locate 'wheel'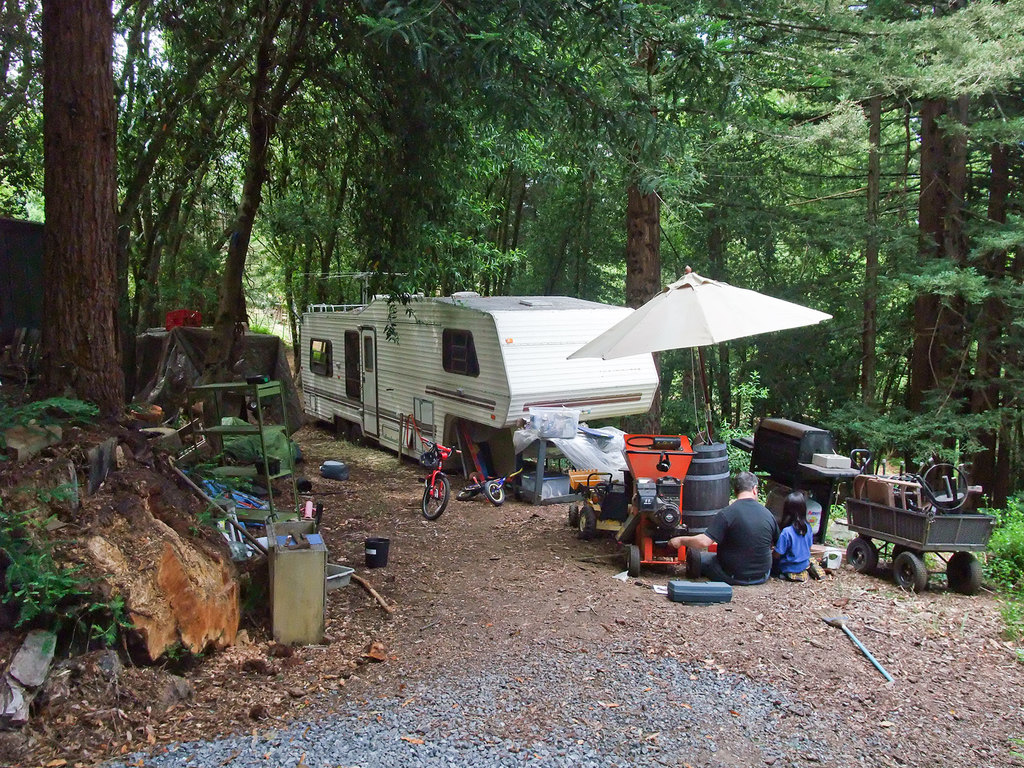
rect(458, 486, 474, 500)
